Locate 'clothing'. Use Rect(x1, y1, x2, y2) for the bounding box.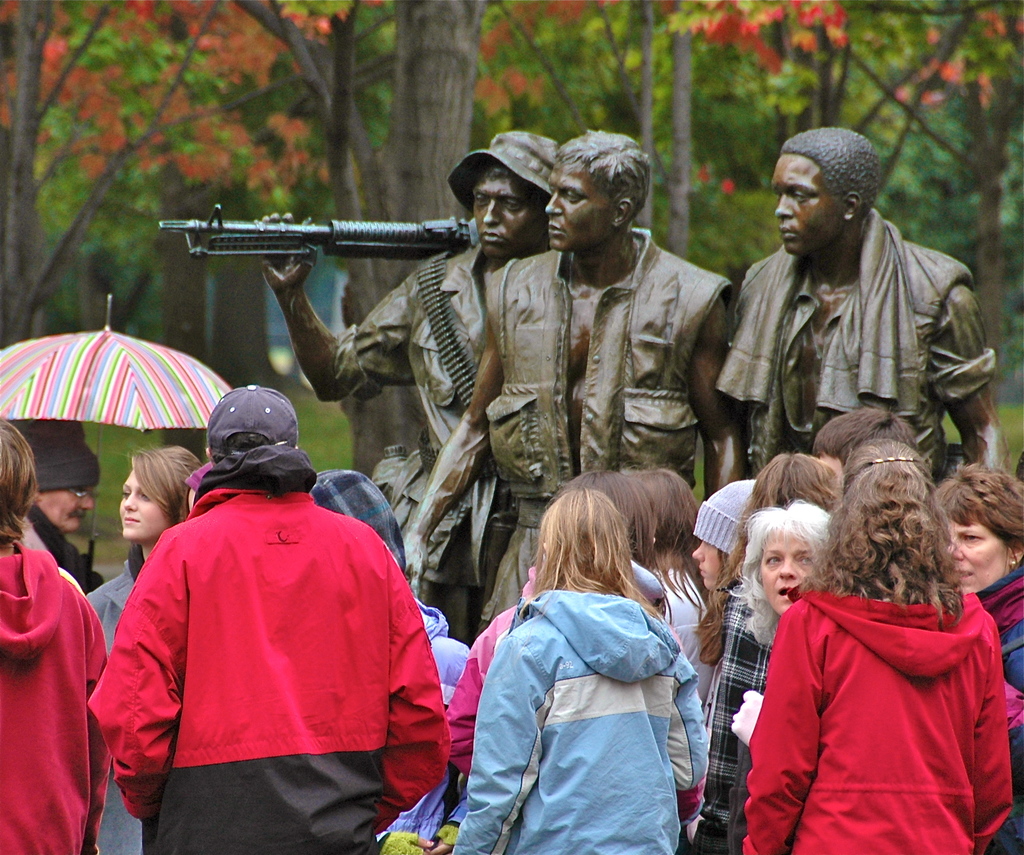
Rect(0, 539, 118, 854).
